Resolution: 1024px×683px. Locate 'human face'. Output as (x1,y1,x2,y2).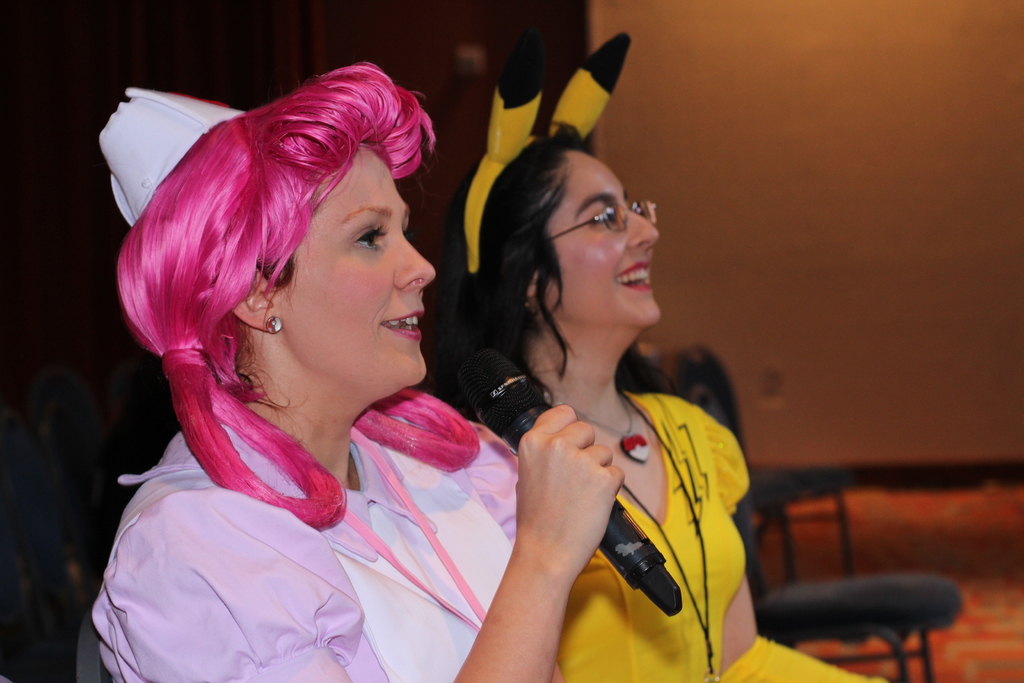
(283,142,435,401).
